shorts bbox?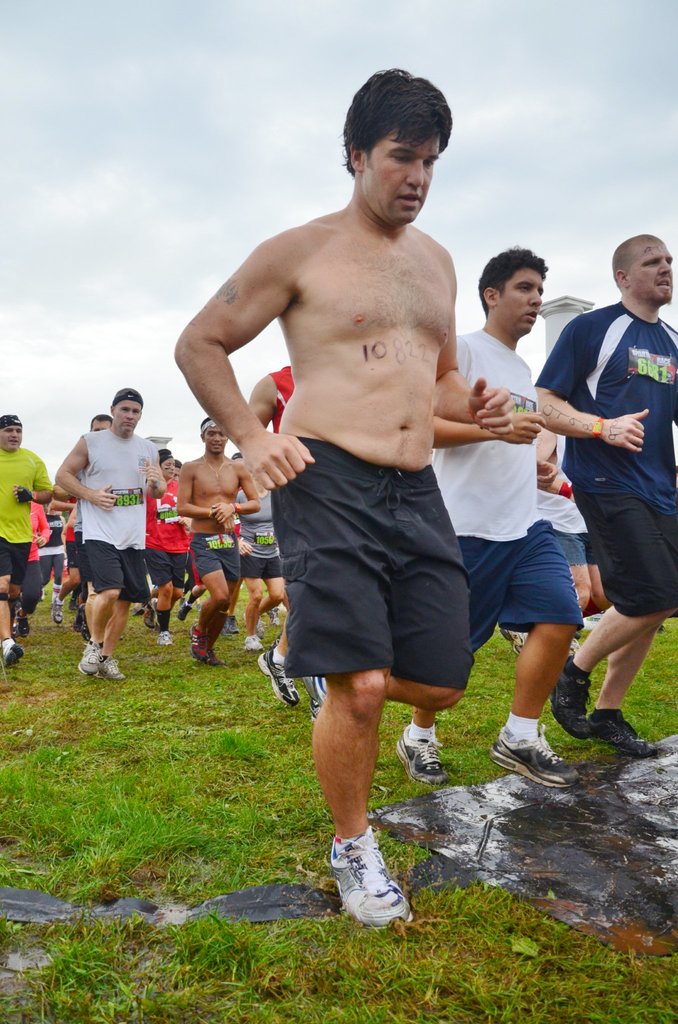
pyautogui.locateOnScreen(250, 445, 494, 694)
